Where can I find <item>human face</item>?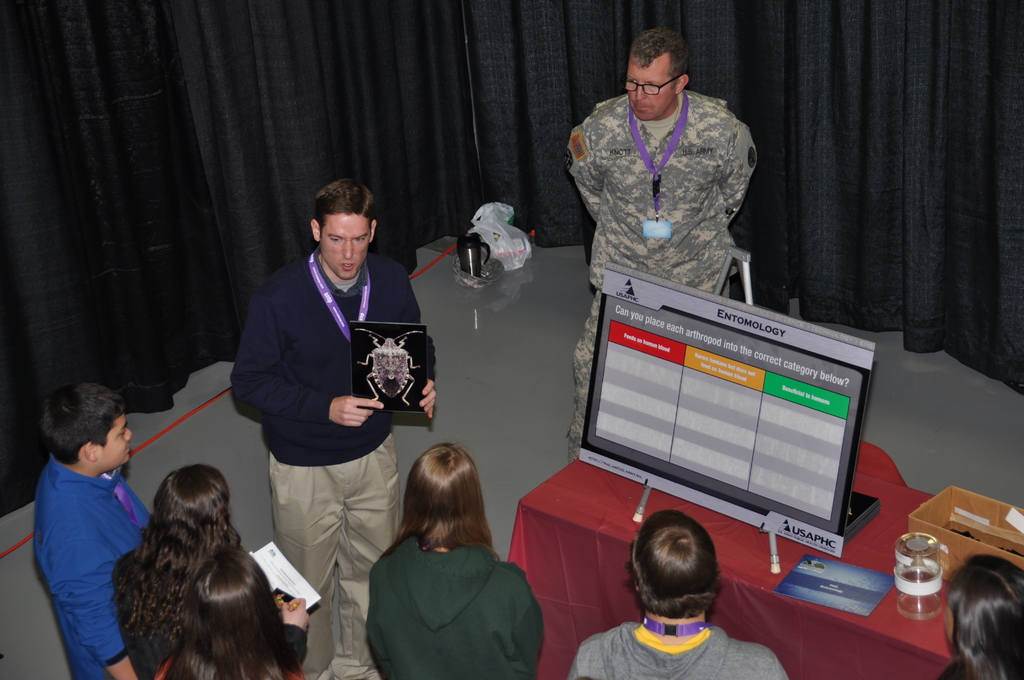
You can find it at 620 56 671 116.
